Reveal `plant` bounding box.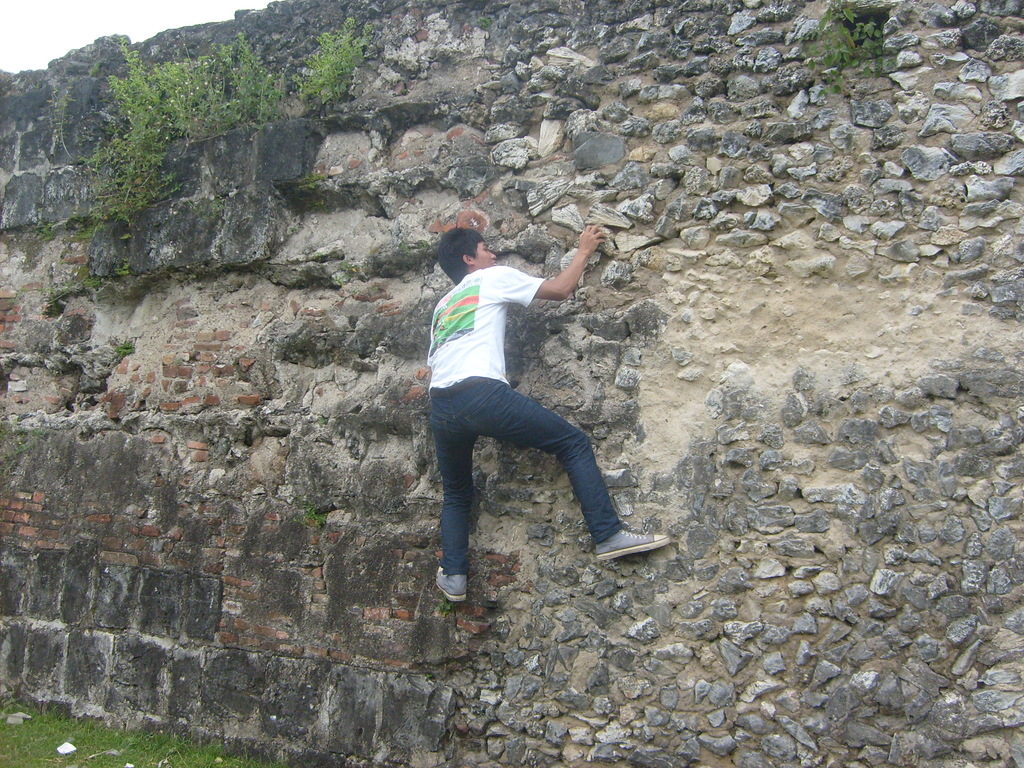
Revealed: crop(30, 31, 367, 300).
